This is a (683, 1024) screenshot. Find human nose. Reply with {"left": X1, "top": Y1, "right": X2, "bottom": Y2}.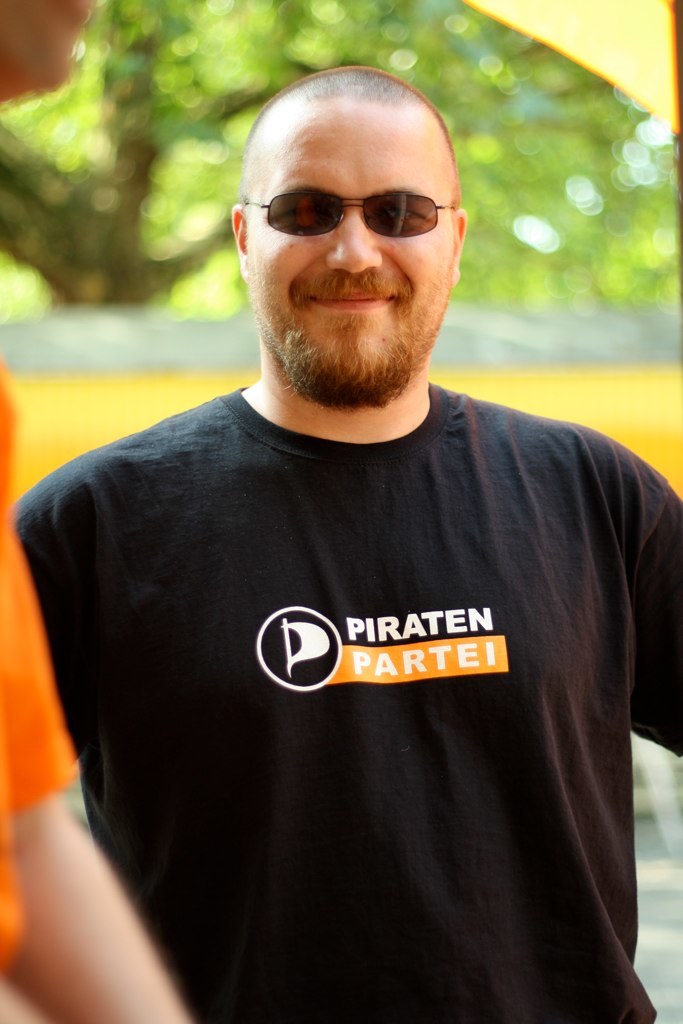
{"left": 325, "top": 203, "right": 383, "bottom": 269}.
